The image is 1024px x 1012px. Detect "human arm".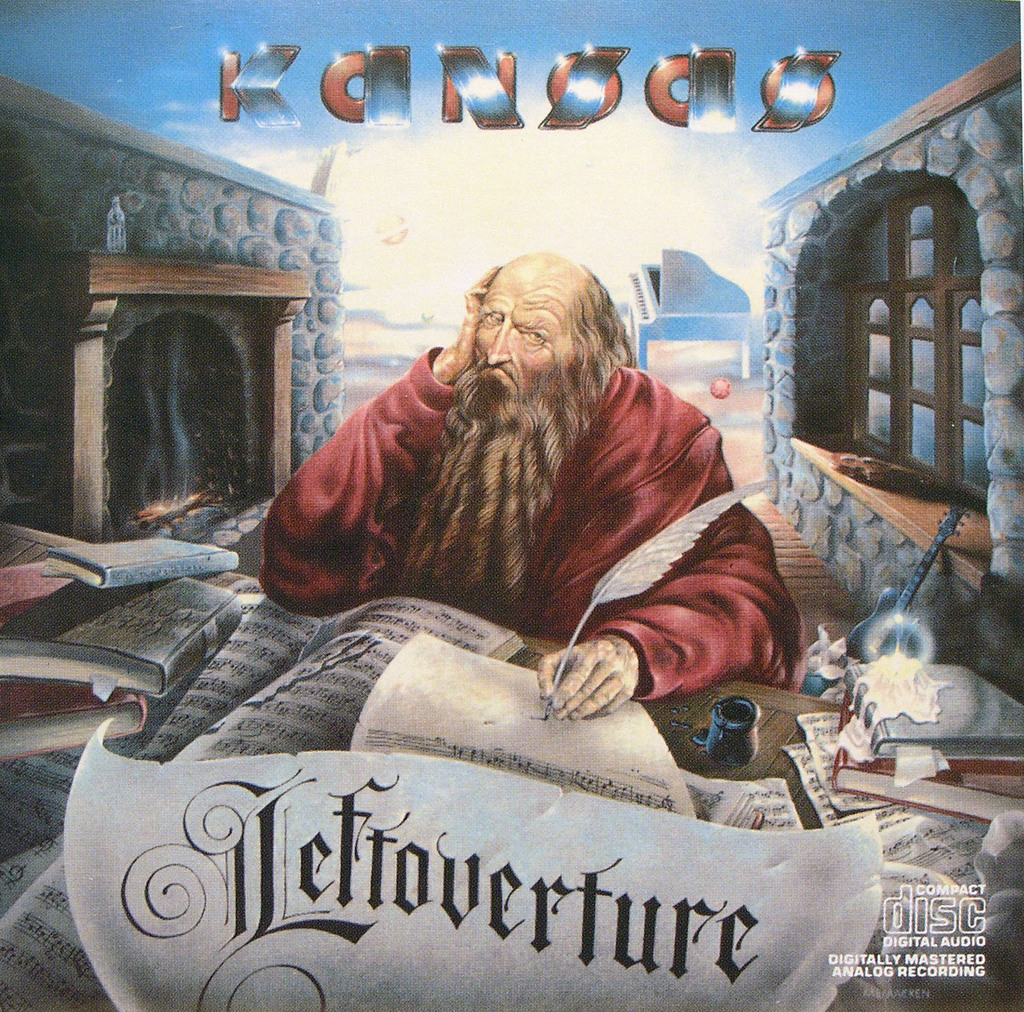
Detection: 254/368/447/640.
